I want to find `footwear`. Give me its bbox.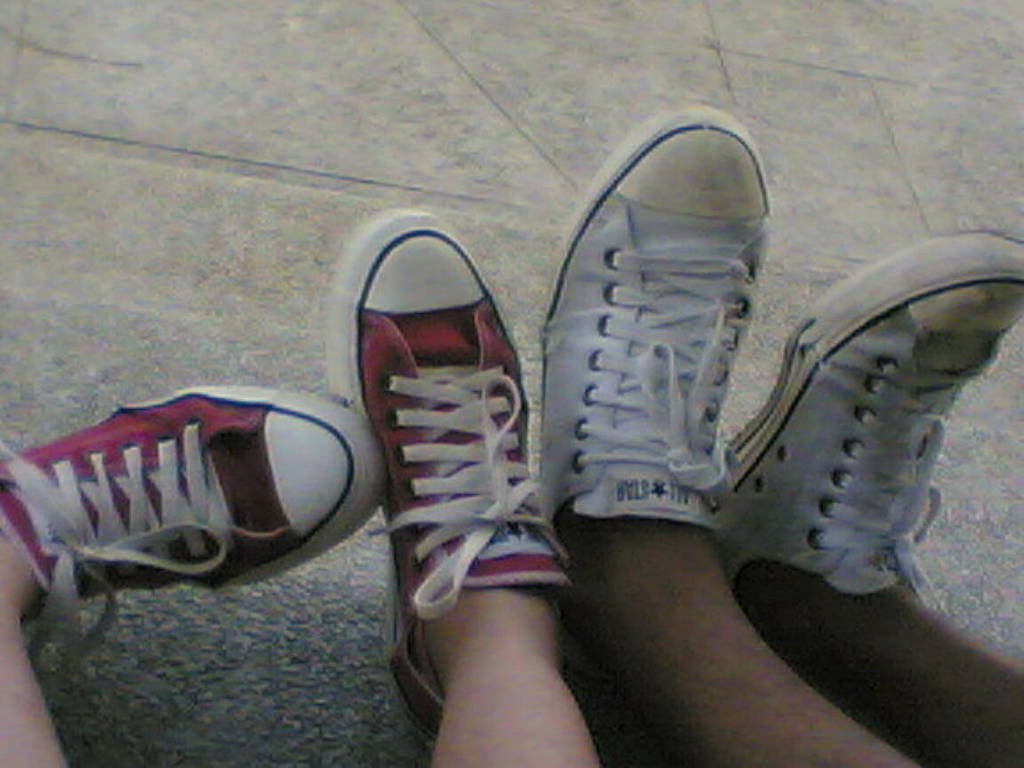
<region>530, 101, 778, 572</region>.
